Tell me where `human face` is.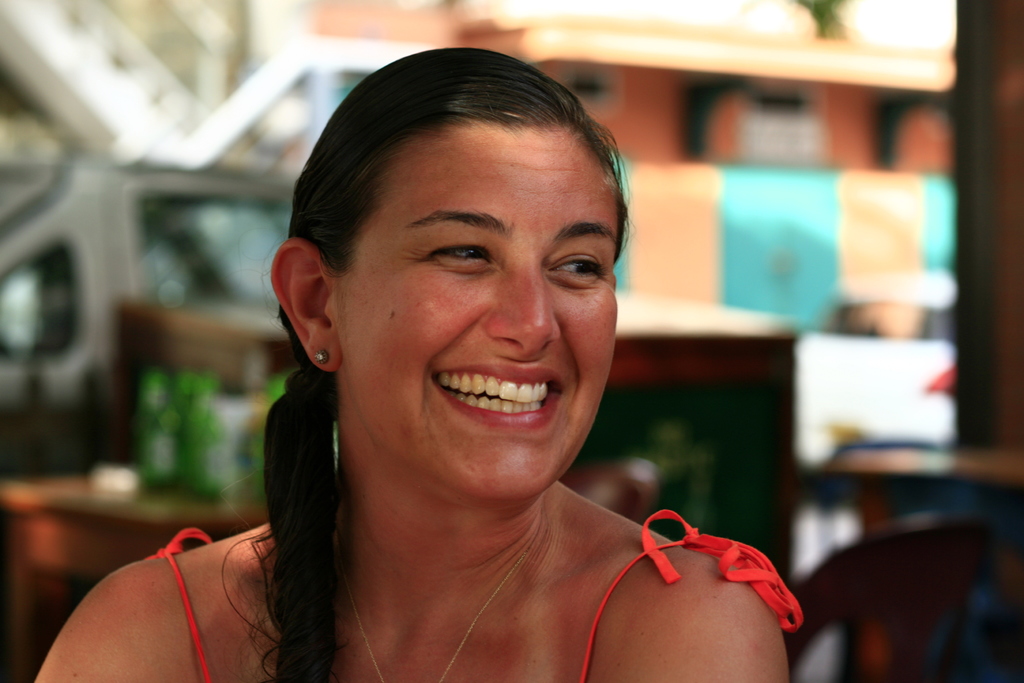
`human face` is at 342/130/618/499.
